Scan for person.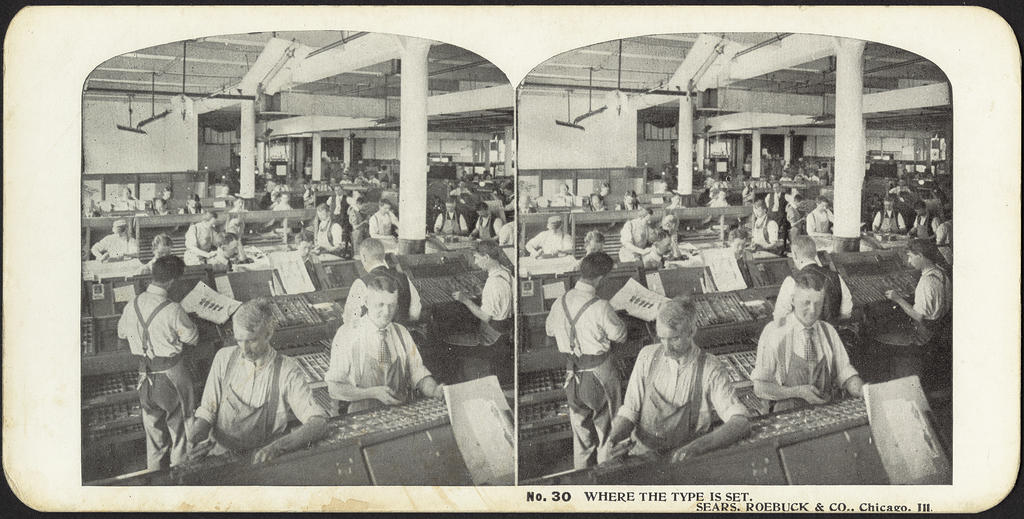
Scan result: bbox(636, 222, 671, 262).
